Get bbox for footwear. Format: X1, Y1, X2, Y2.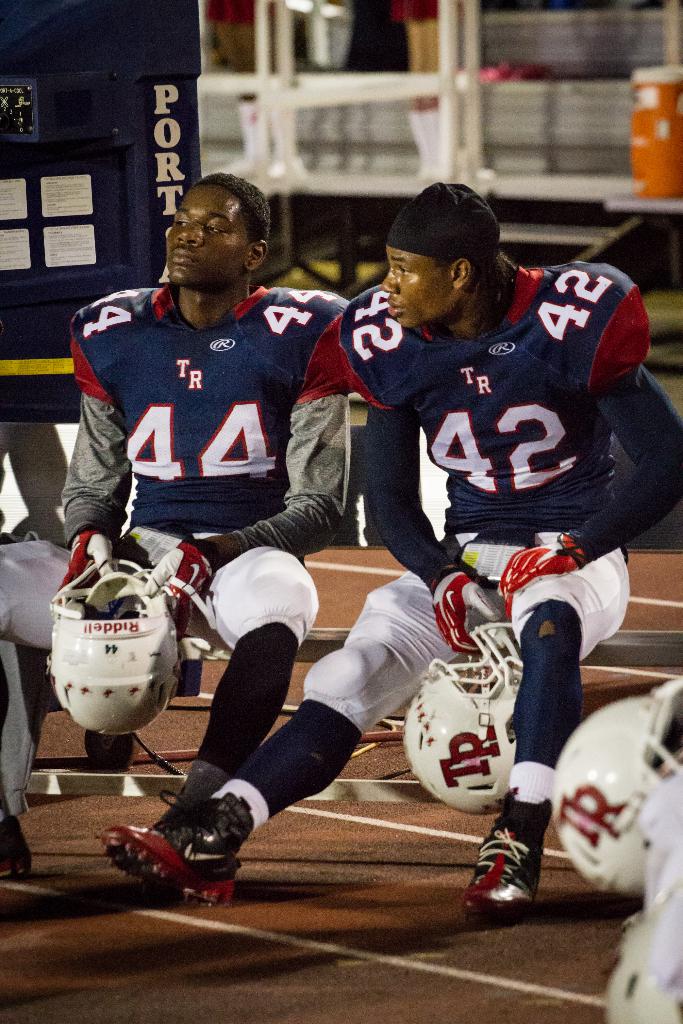
96, 784, 259, 896.
